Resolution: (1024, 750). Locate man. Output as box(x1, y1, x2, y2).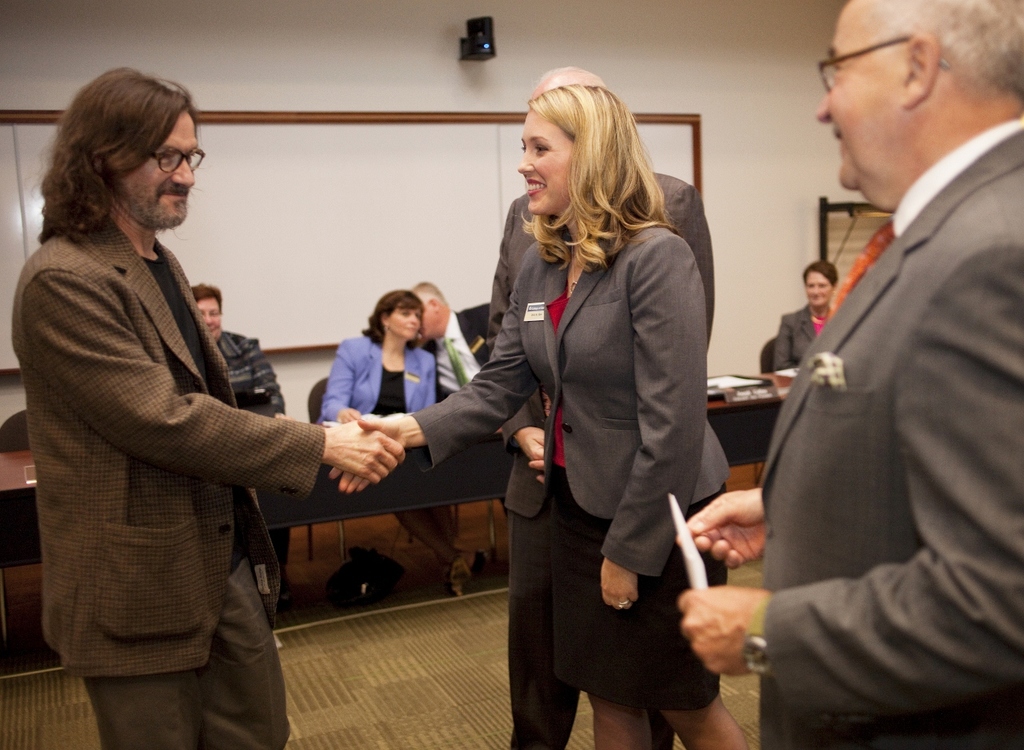
box(409, 279, 510, 516).
